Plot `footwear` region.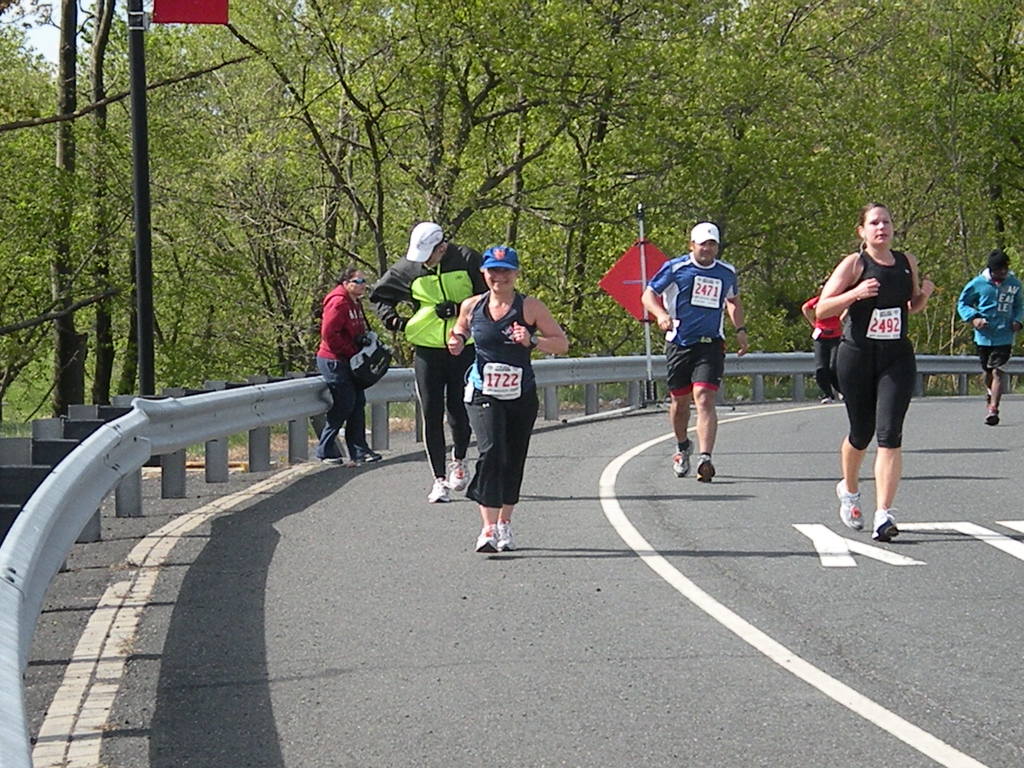
Plotted at [x1=447, y1=449, x2=468, y2=490].
